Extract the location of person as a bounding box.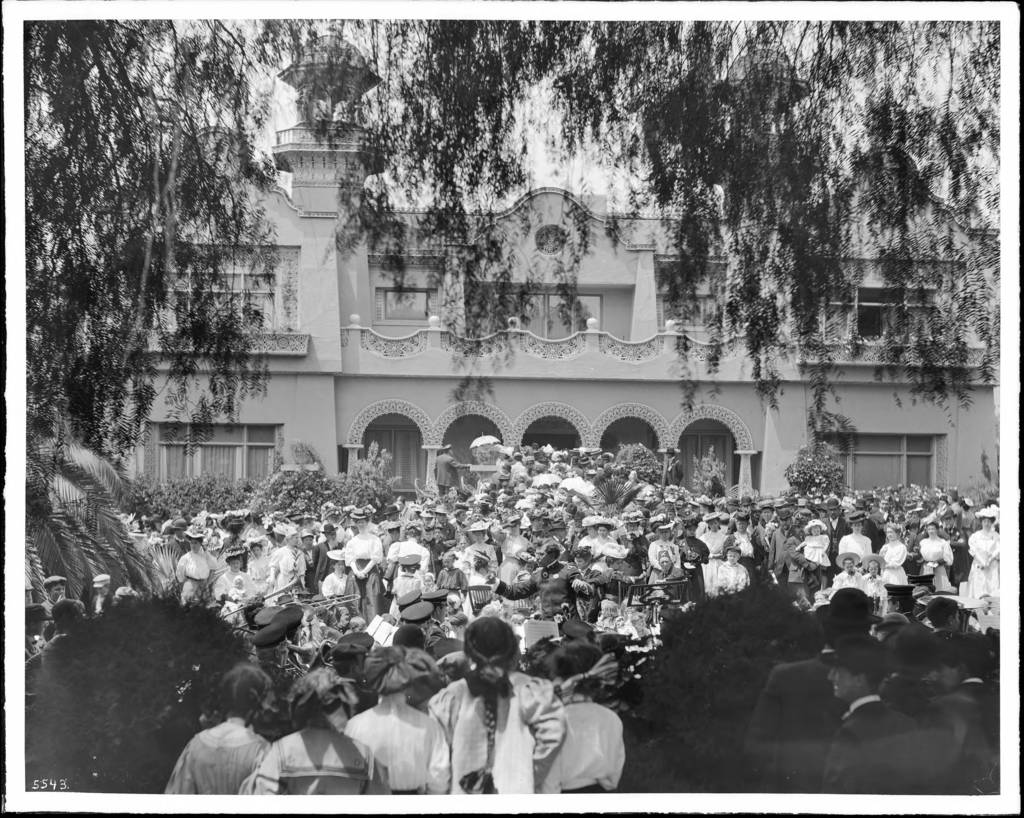
crop(320, 563, 360, 612).
